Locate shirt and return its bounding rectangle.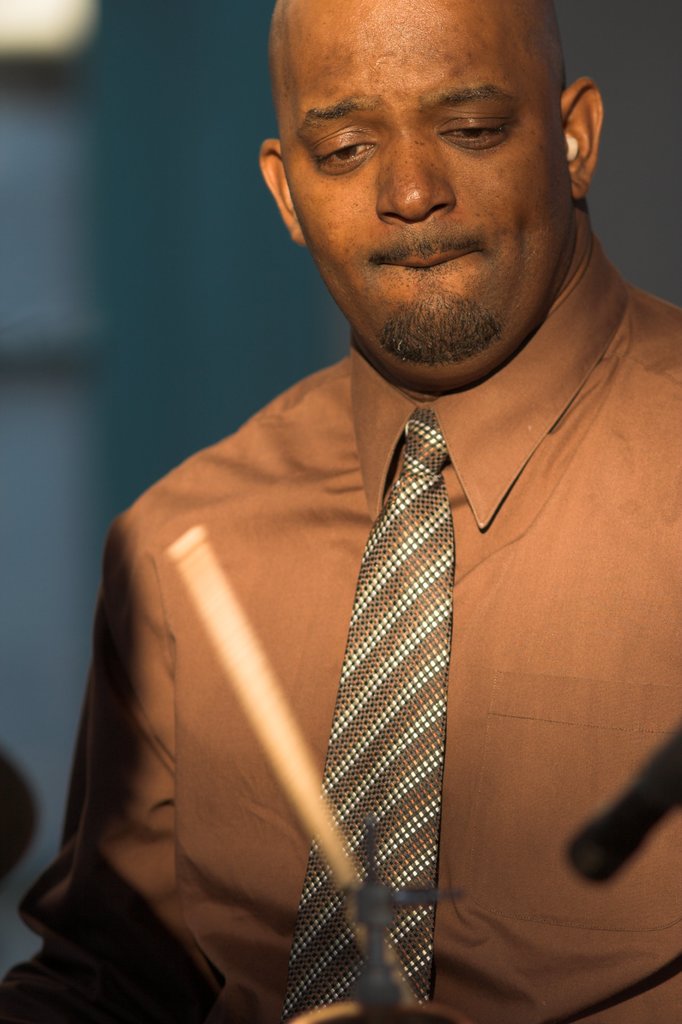
l=33, t=224, r=681, b=984.
